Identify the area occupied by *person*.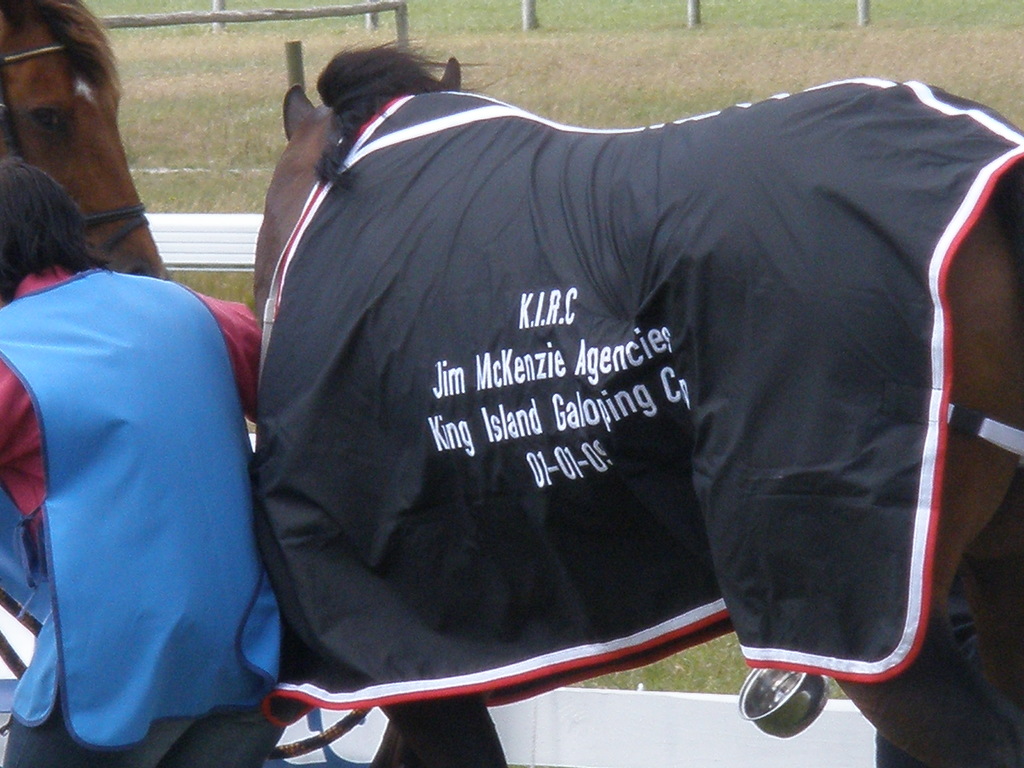
Area: 16:143:272:748.
